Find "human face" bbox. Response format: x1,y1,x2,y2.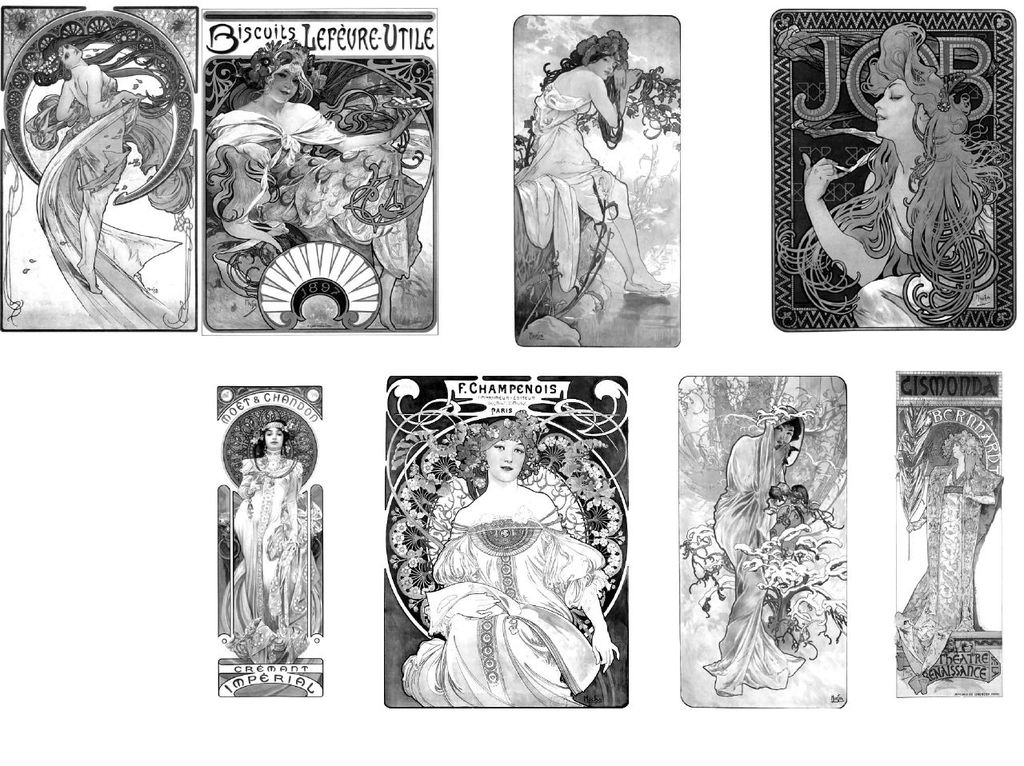
874,81,916,138.
